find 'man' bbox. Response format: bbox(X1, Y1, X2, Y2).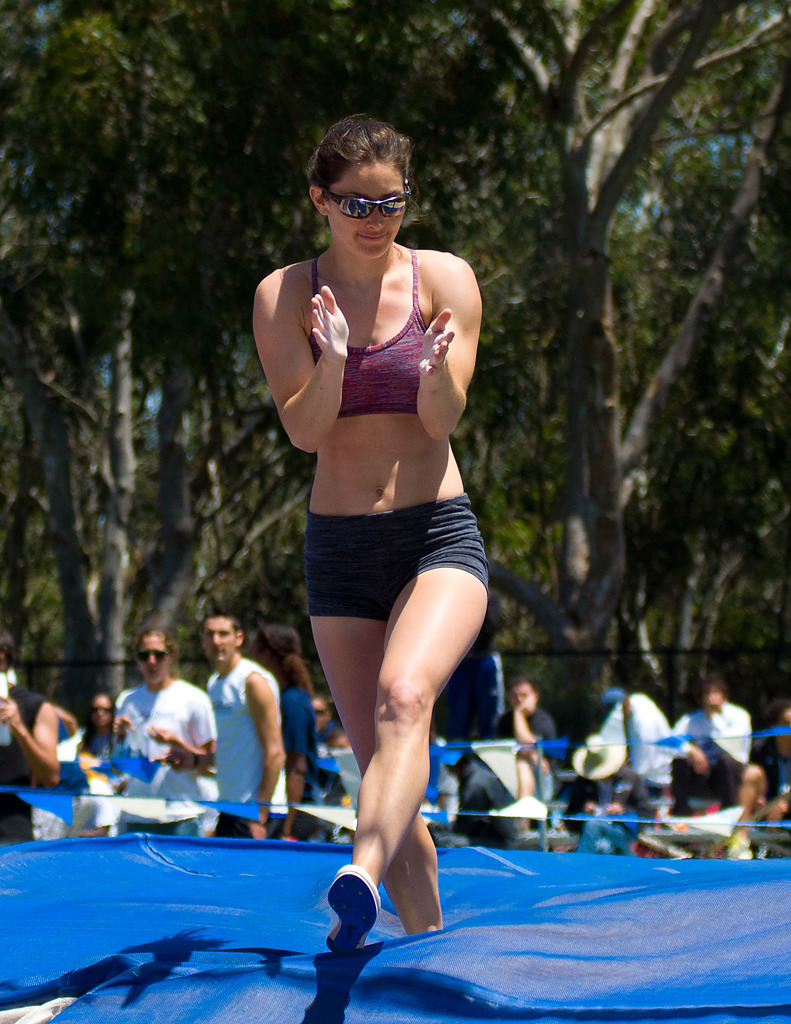
bbox(670, 678, 754, 809).
